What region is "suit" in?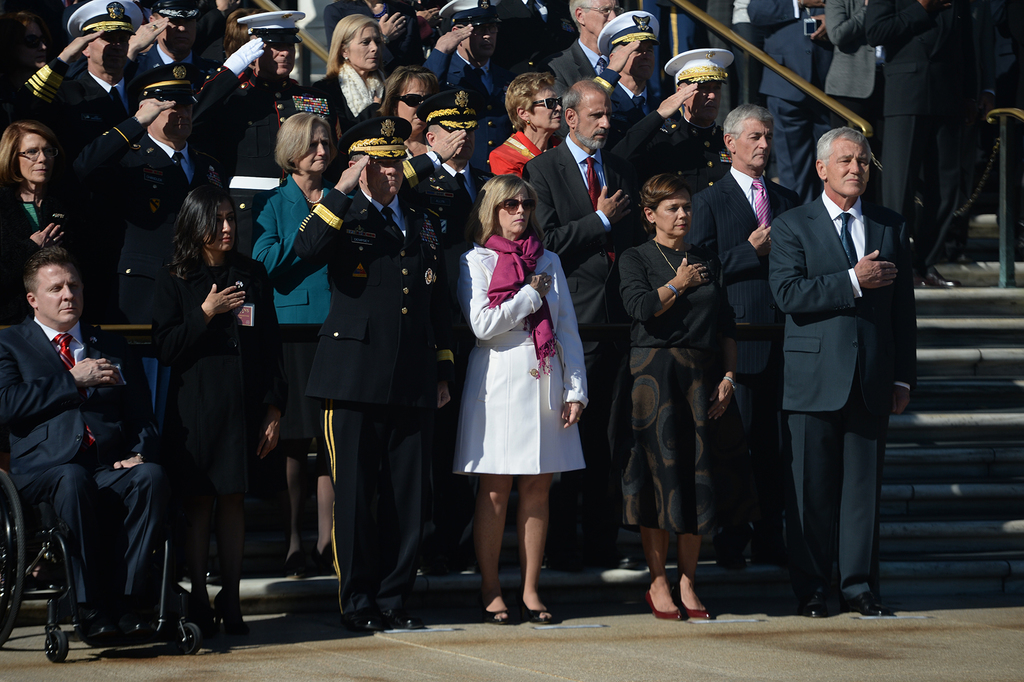
select_region(624, 105, 728, 181).
